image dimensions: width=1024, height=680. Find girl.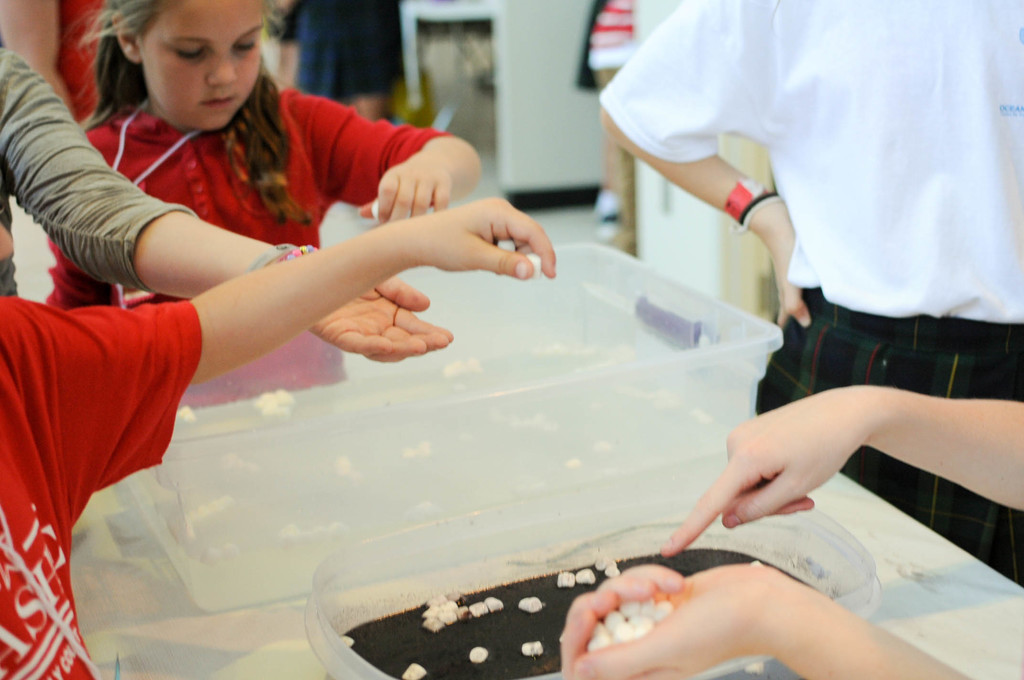
44:0:480:304.
